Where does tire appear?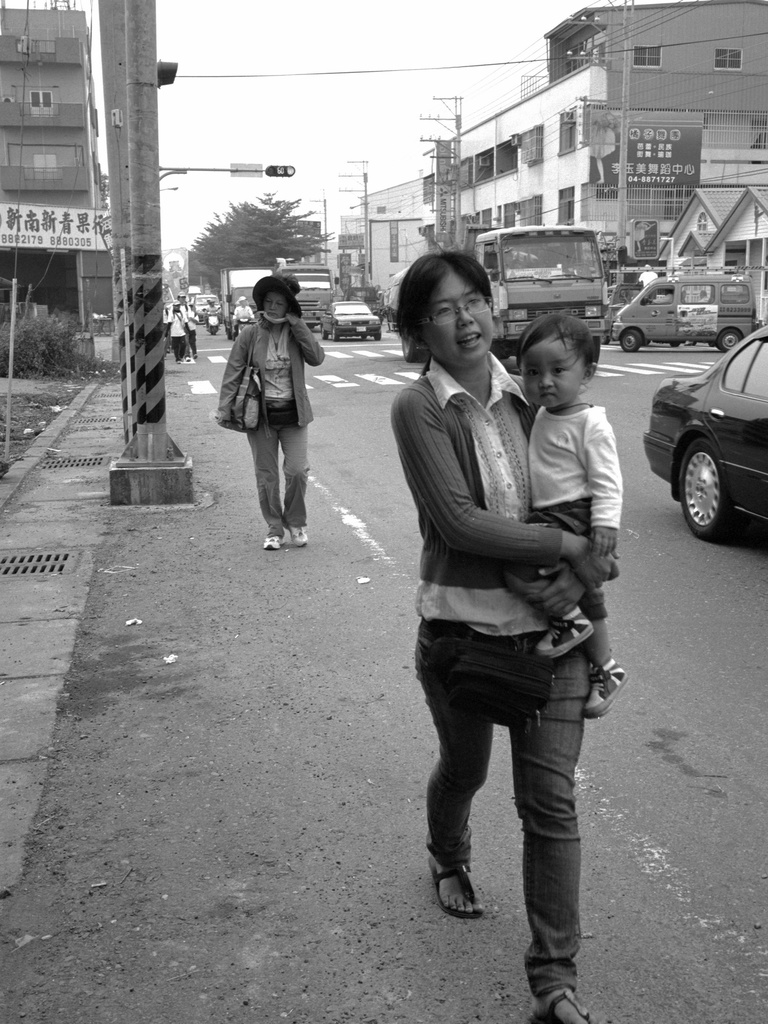
Appears at bbox(672, 428, 742, 543).
